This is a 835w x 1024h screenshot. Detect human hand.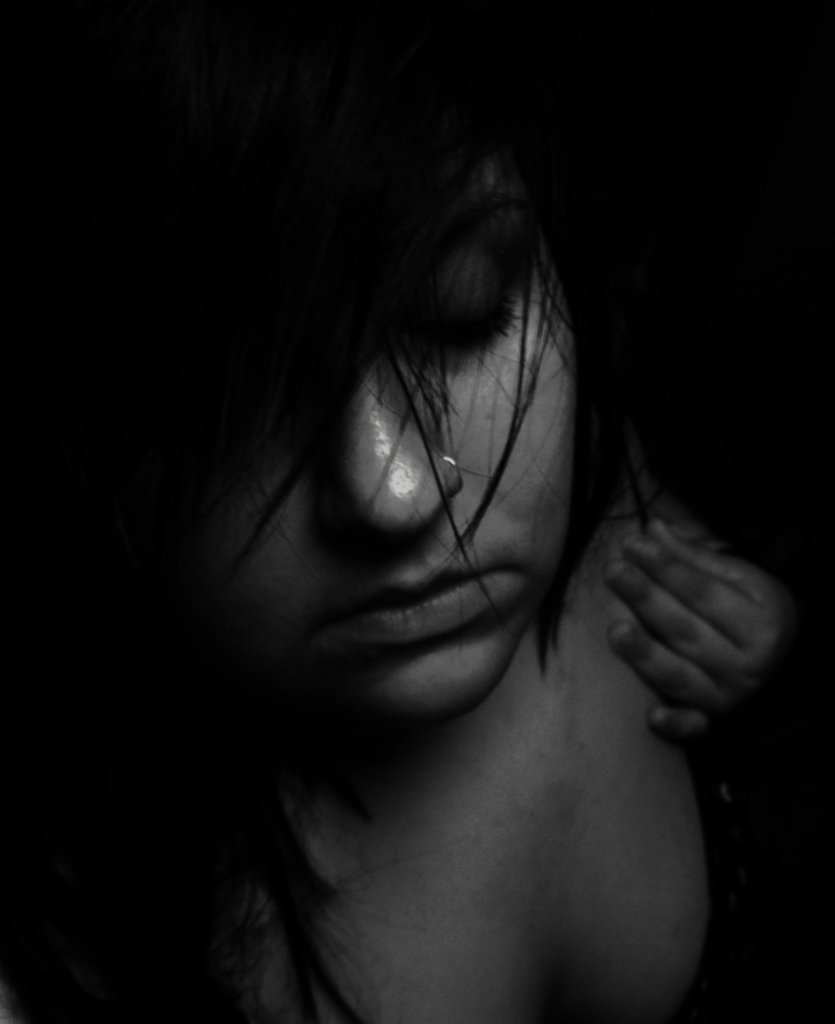
box=[580, 481, 782, 758].
